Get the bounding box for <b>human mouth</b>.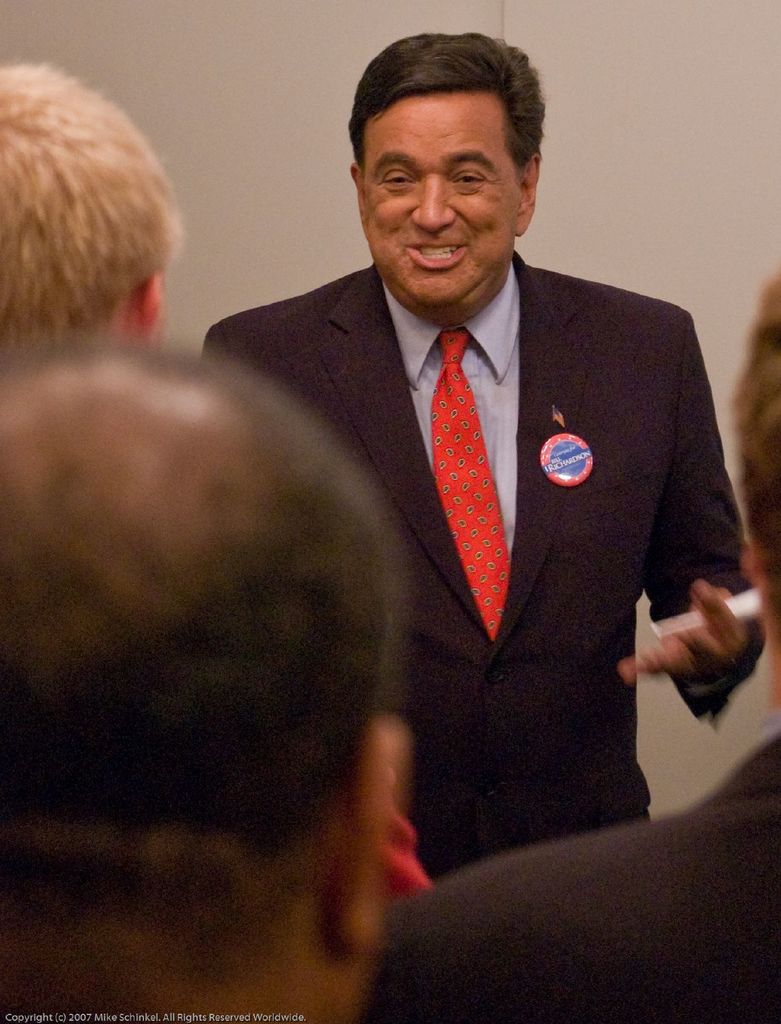
bbox=[403, 236, 472, 271].
